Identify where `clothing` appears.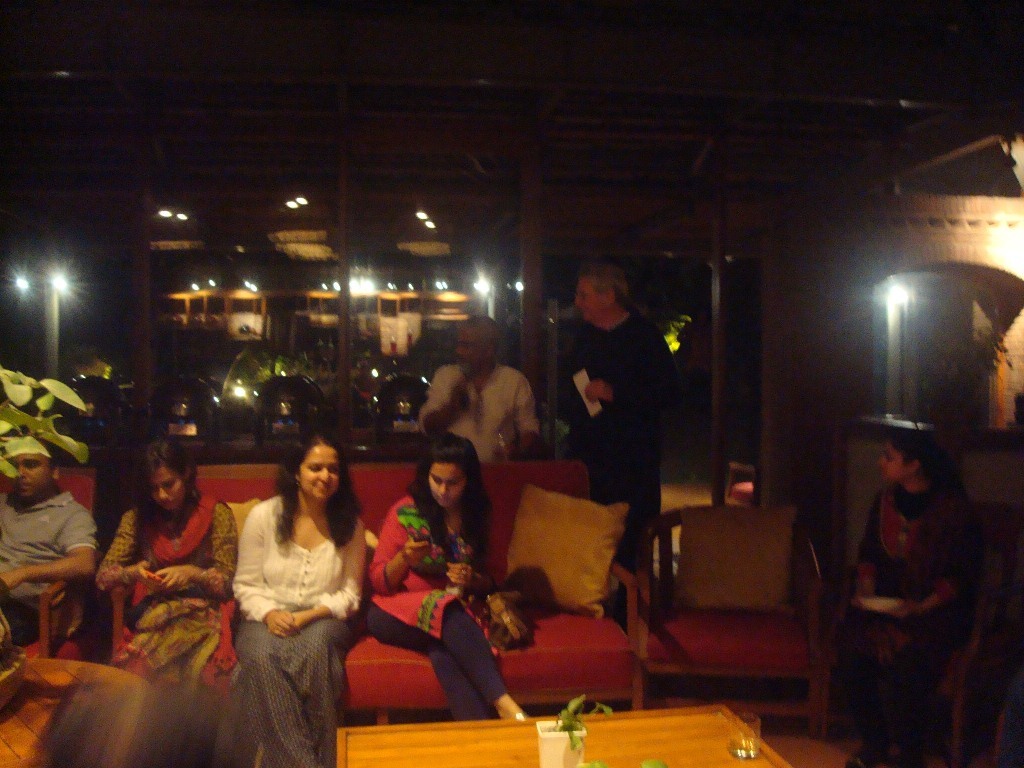
Appears at [x1=94, y1=491, x2=234, y2=686].
